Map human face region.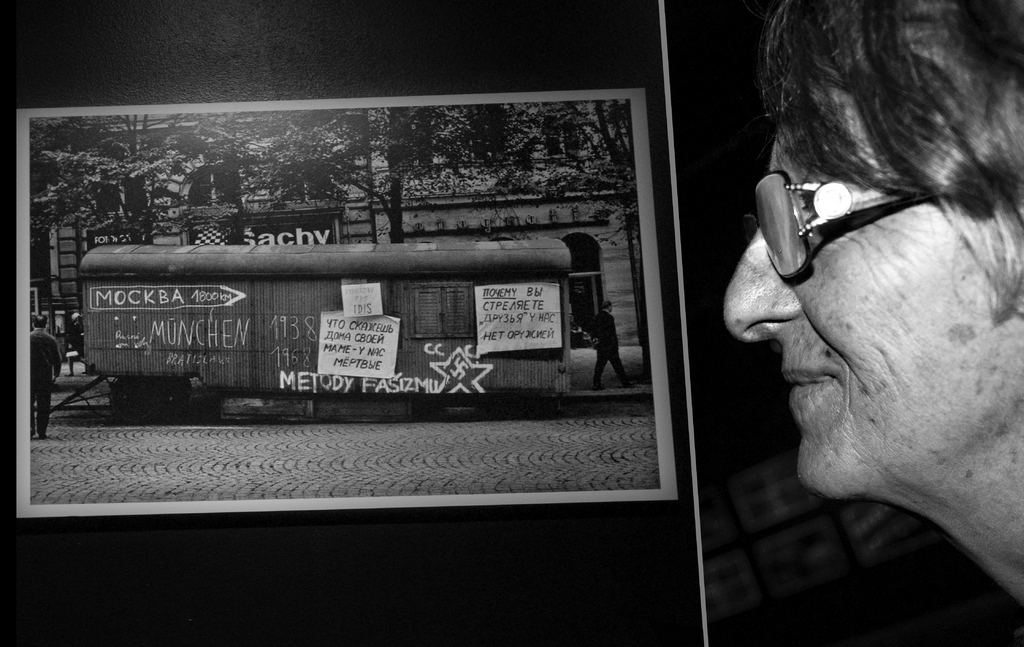
Mapped to 609, 303, 614, 310.
